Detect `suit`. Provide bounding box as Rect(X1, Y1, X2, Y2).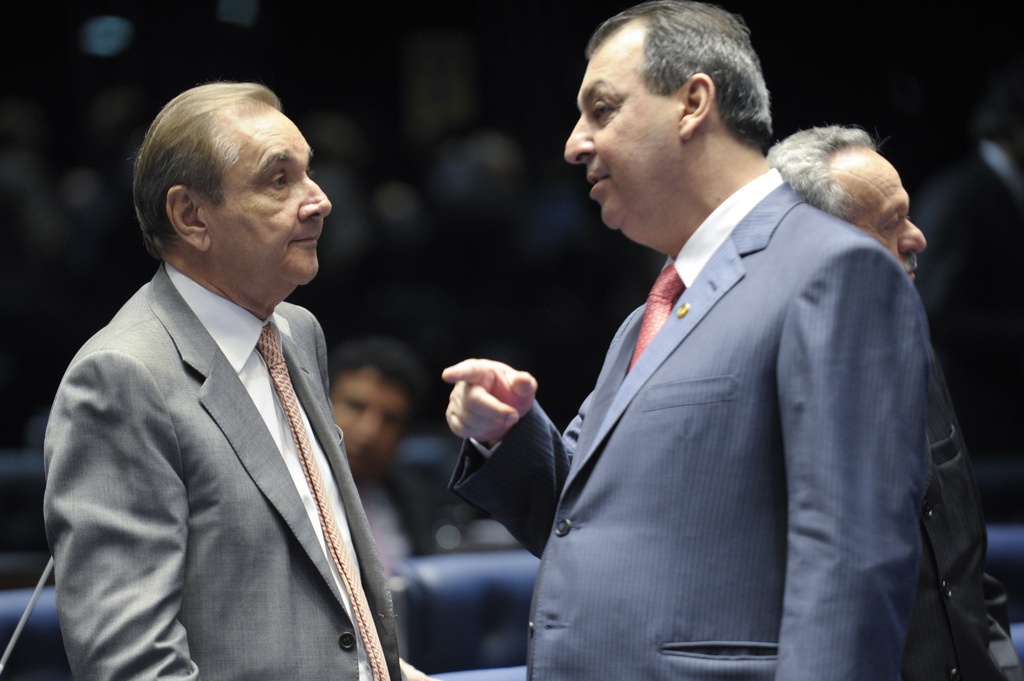
Rect(42, 257, 401, 680).
